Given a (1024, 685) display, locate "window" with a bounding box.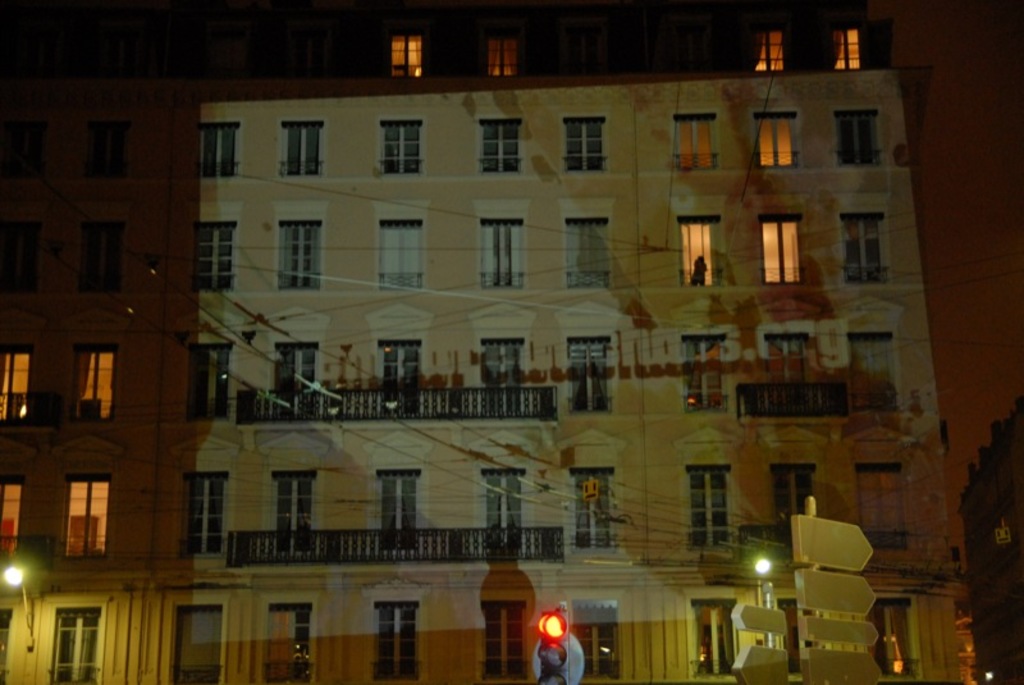
Located: [575, 622, 618, 682].
